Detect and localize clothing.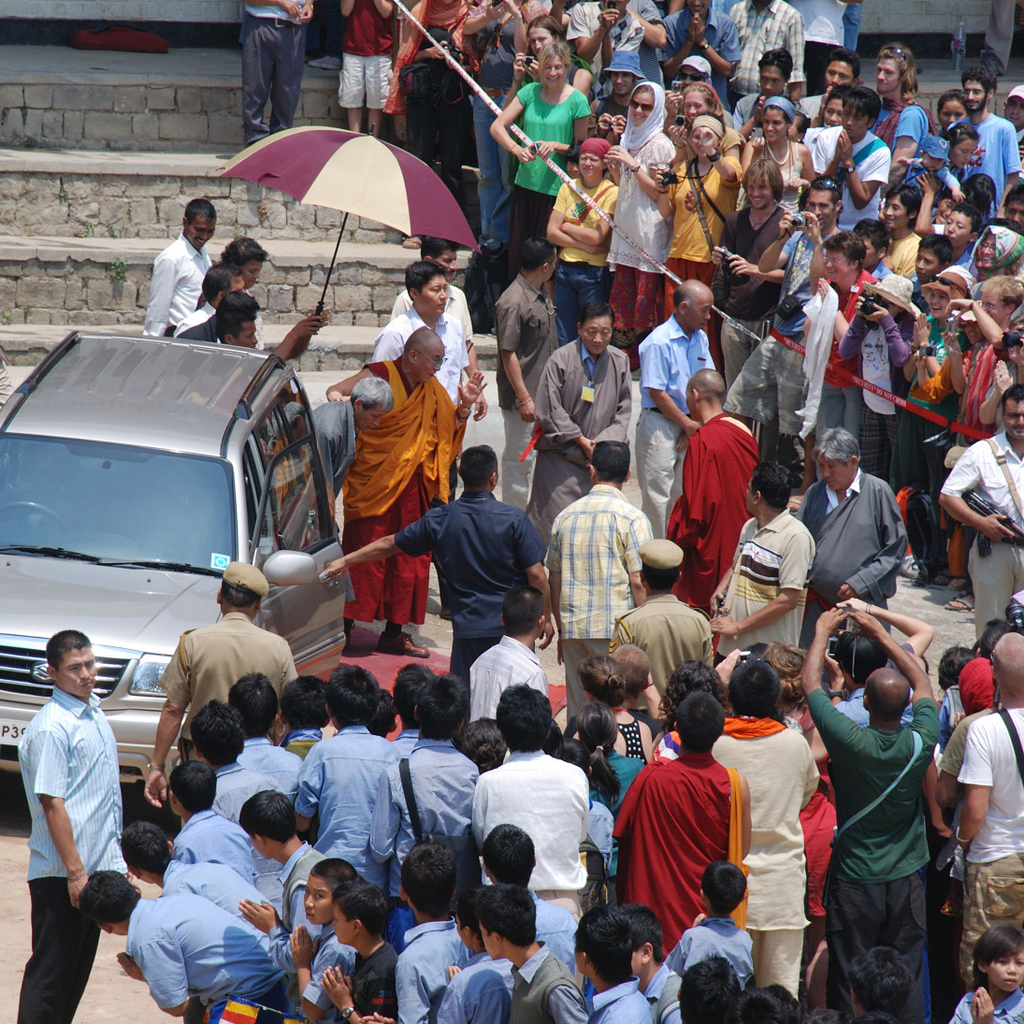
Localized at pyautogui.locateOnScreen(565, 0, 644, 109).
